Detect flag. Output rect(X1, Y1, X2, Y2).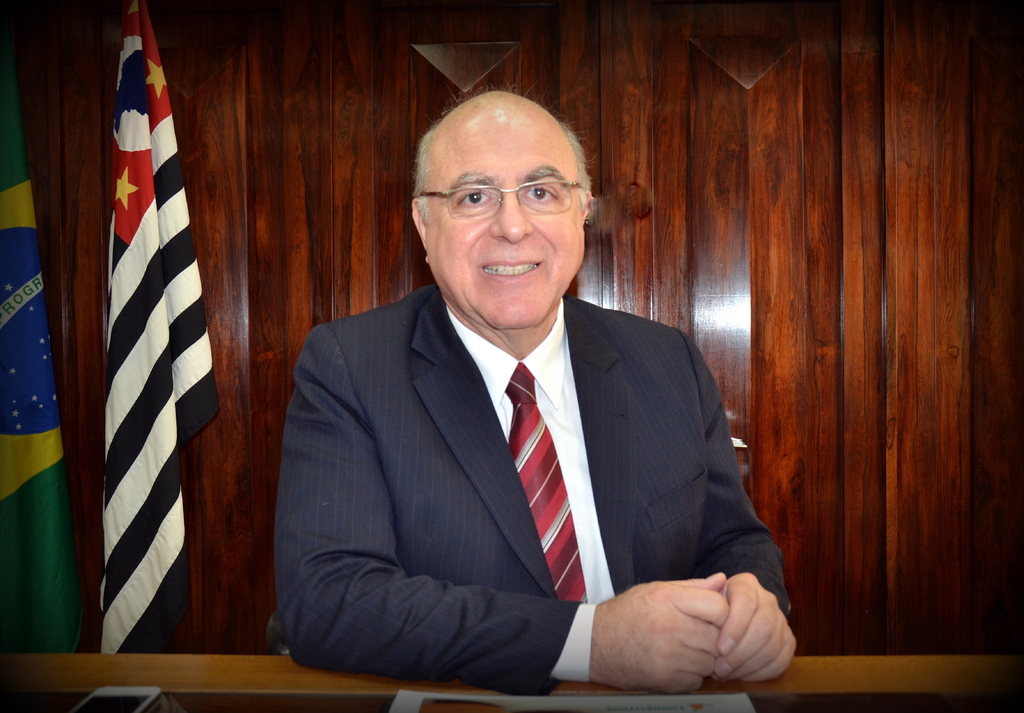
rect(0, 0, 71, 648).
